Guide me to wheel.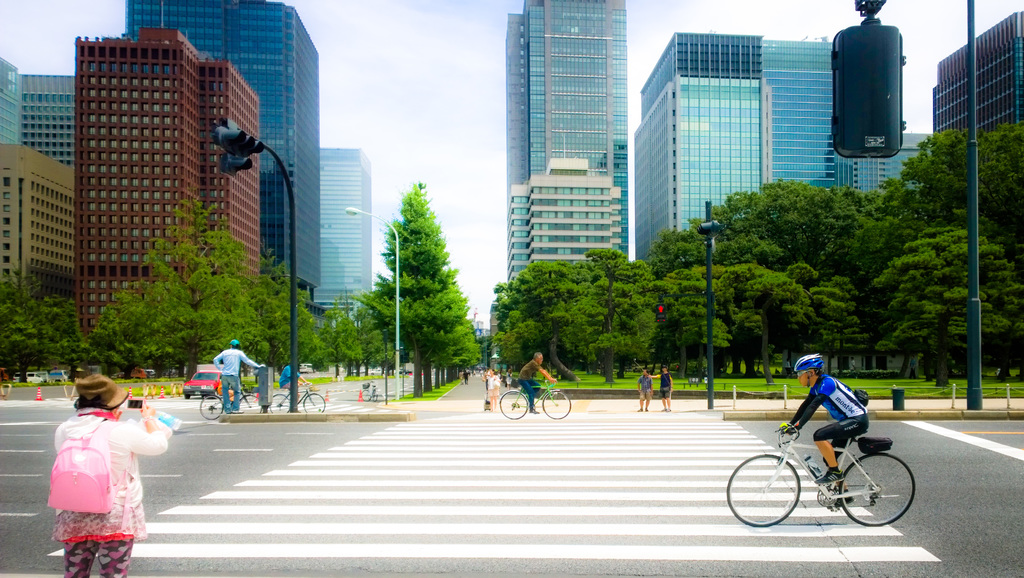
Guidance: <box>304,391,325,413</box>.
